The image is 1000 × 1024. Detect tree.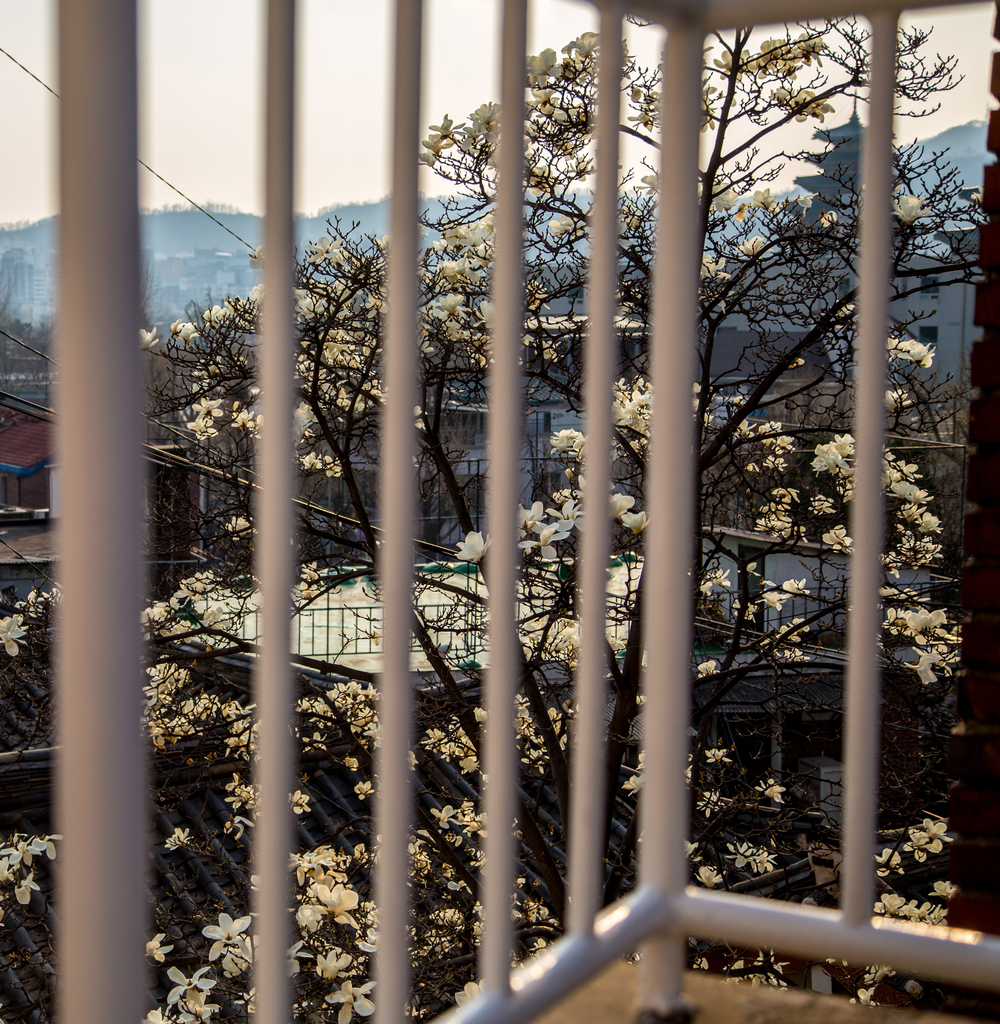
Detection: bbox(0, 11, 999, 1023).
